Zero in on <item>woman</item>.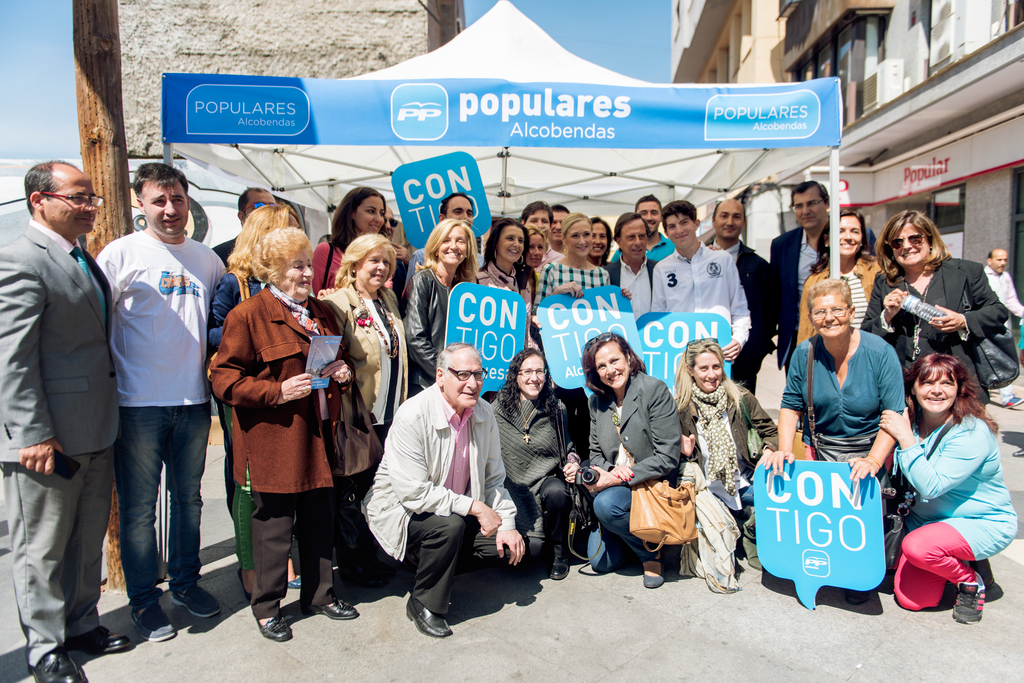
Zeroed in: left=536, top=210, right=626, bottom=301.
